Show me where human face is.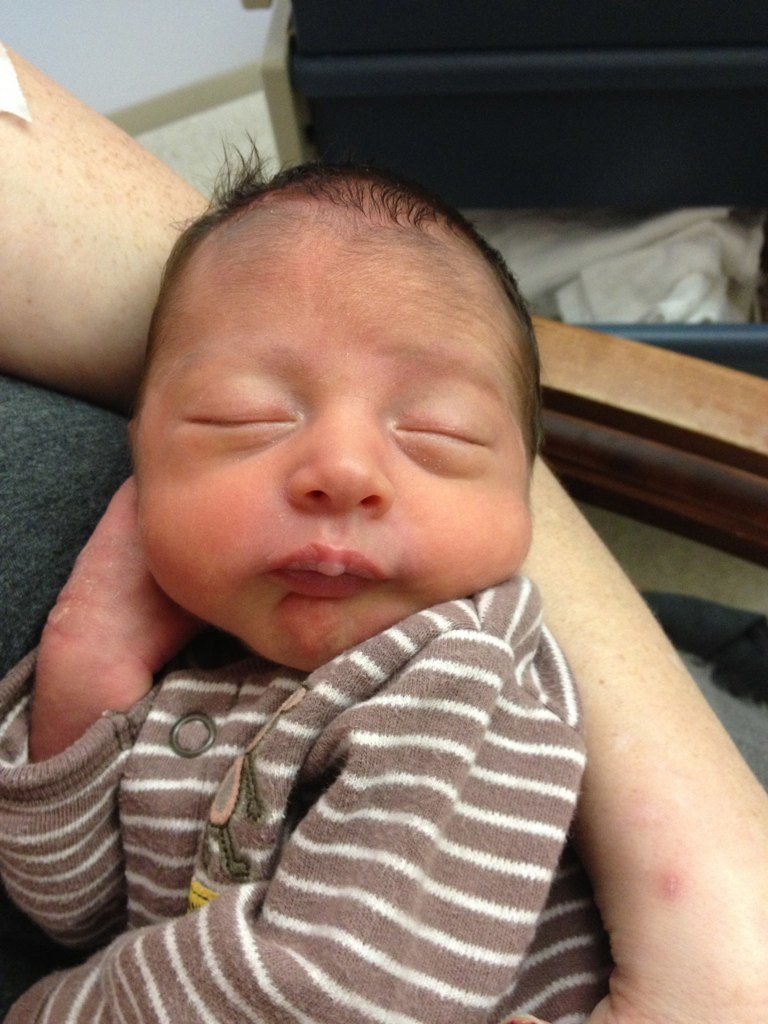
human face is at [133,211,536,675].
